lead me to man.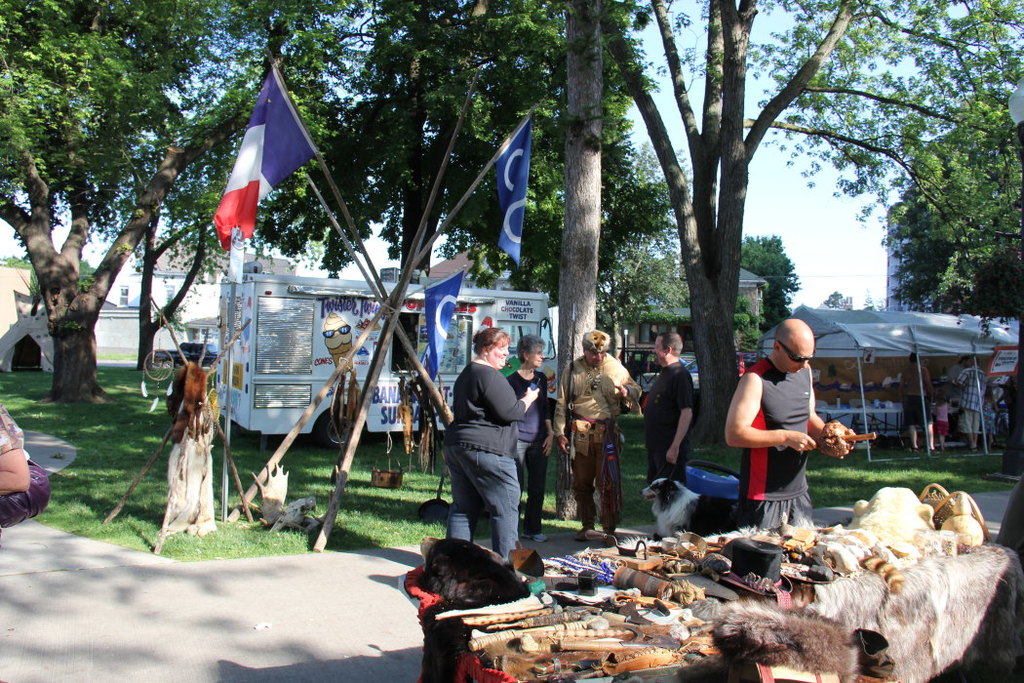
Lead to bbox=[551, 329, 645, 549].
